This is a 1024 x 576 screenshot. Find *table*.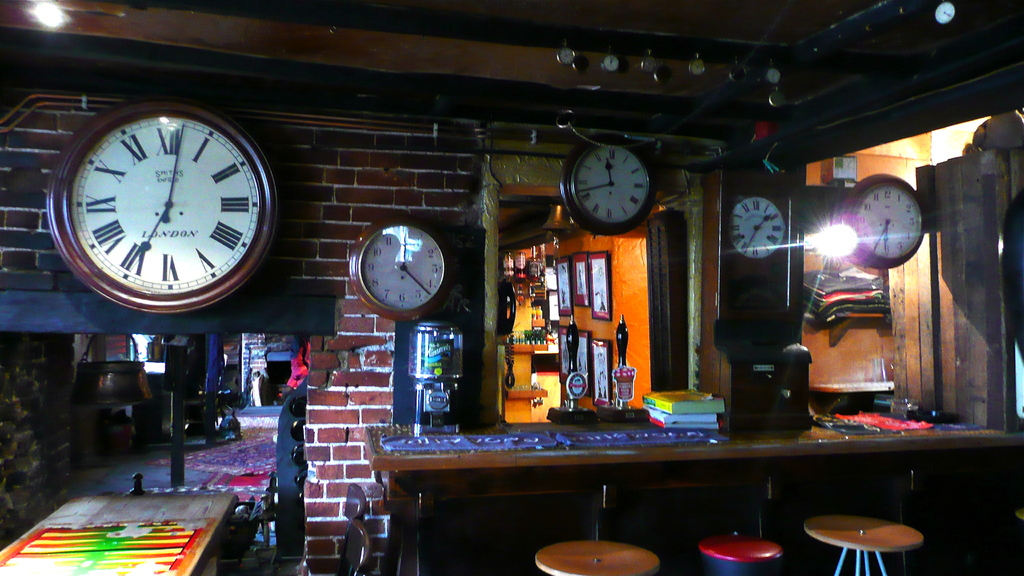
Bounding box: Rect(0, 492, 241, 575).
